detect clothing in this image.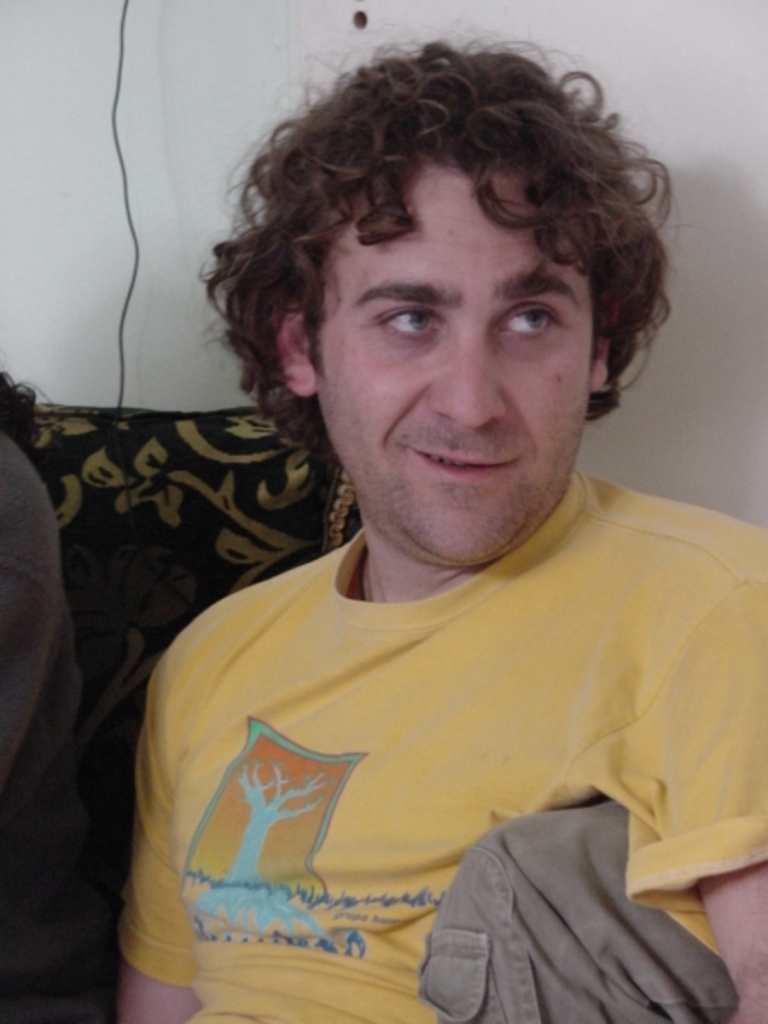
Detection: {"left": 92, "top": 451, "right": 753, "bottom": 983}.
